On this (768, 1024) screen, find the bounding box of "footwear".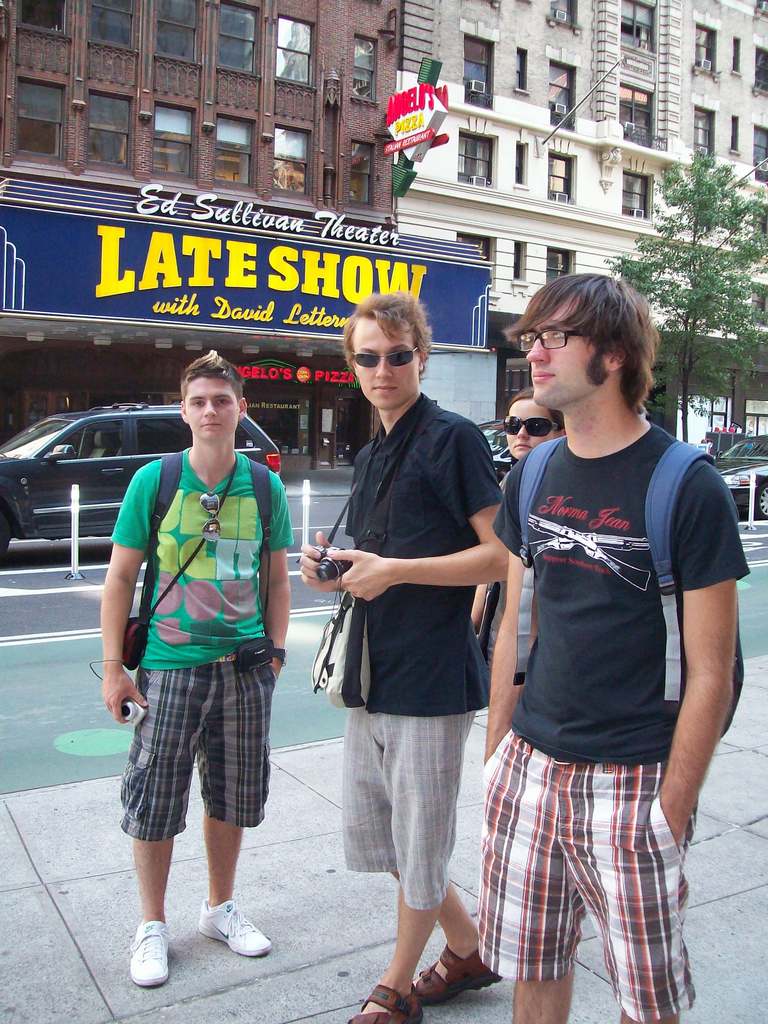
Bounding box: select_region(193, 902, 274, 961).
